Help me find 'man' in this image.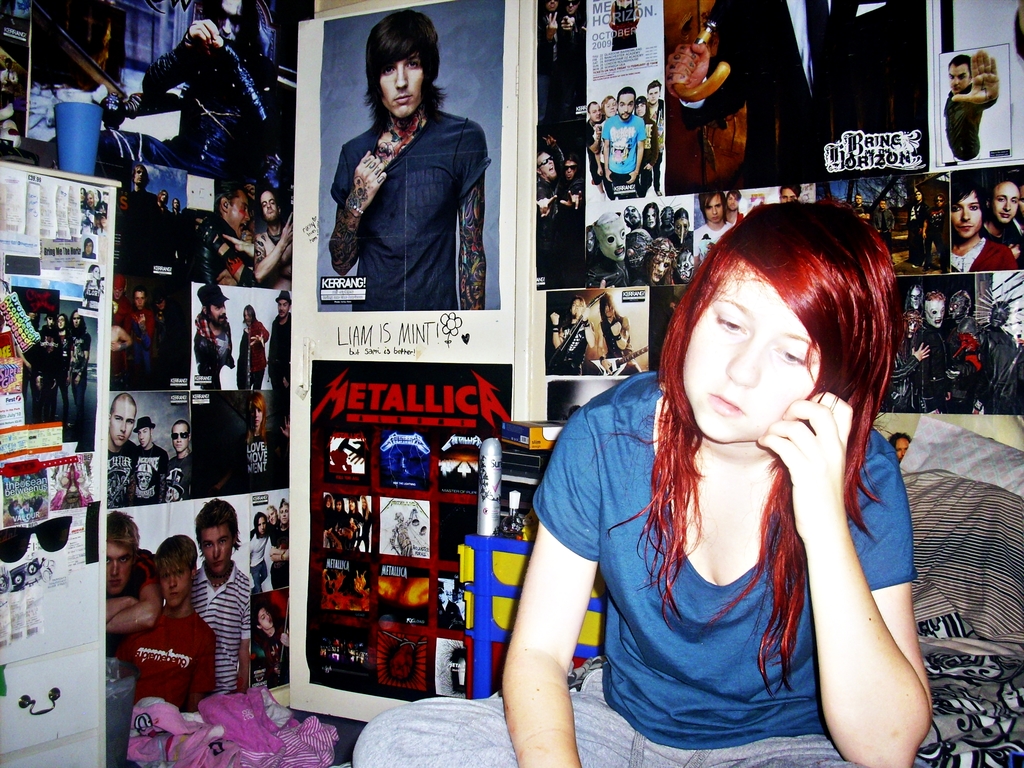
Found it: bbox=[232, 302, 271, 390].
